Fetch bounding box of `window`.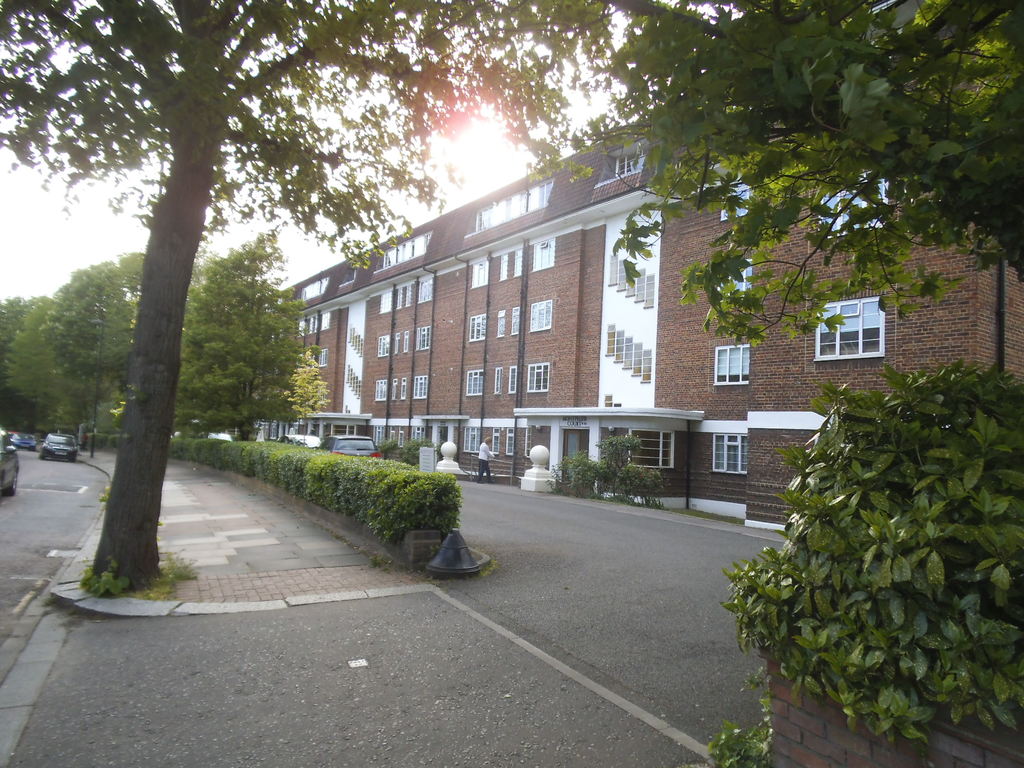
Bbox: (x1=372, y1=376, x2=389, y2=399).
